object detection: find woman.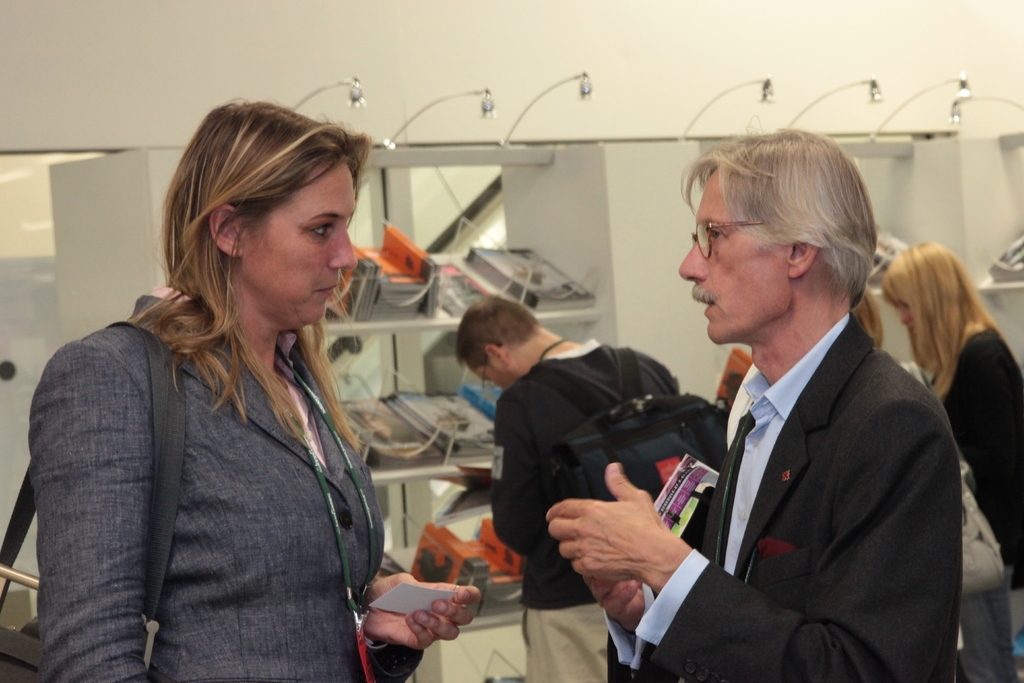
{"x1": 28, "y1": 95, "x2": 482, "y2": 682}.
